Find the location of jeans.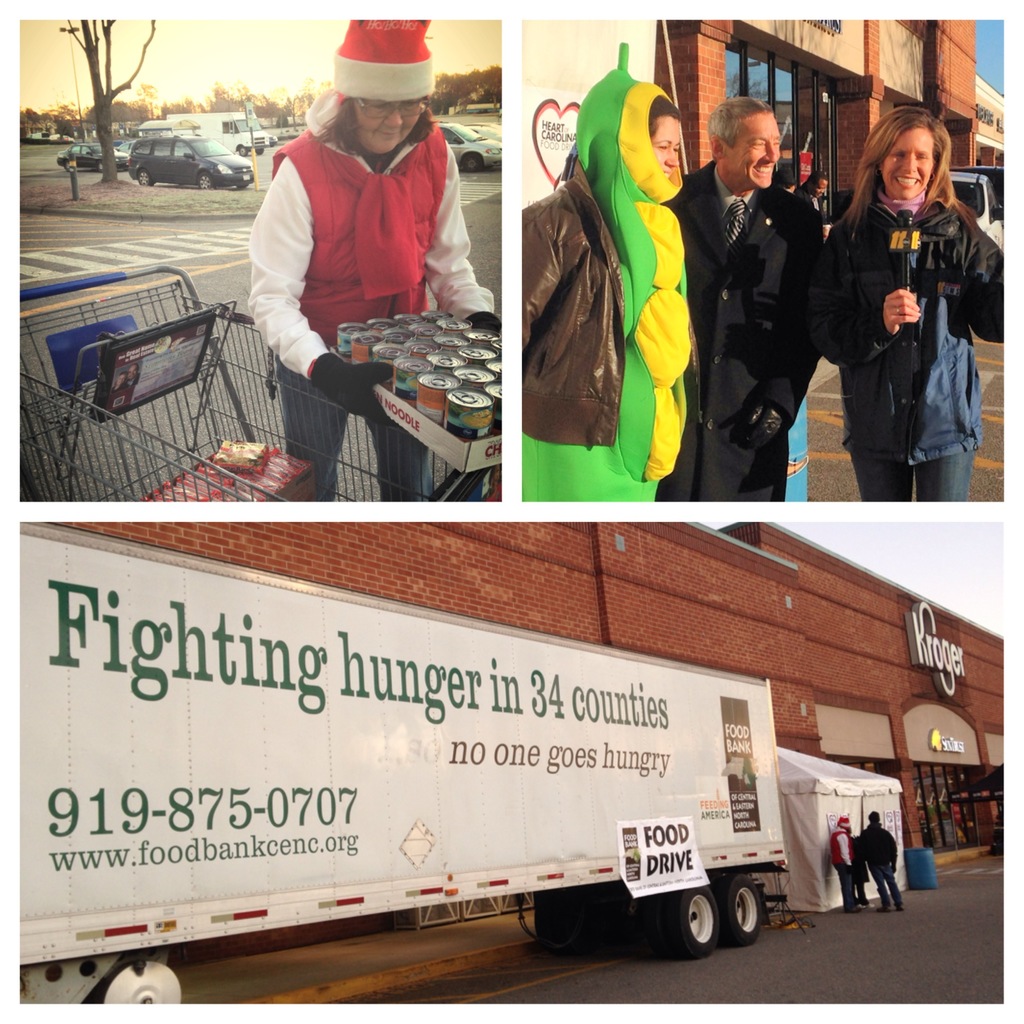
Location: <bbox>851, 447, 975, 508</bbox>.
